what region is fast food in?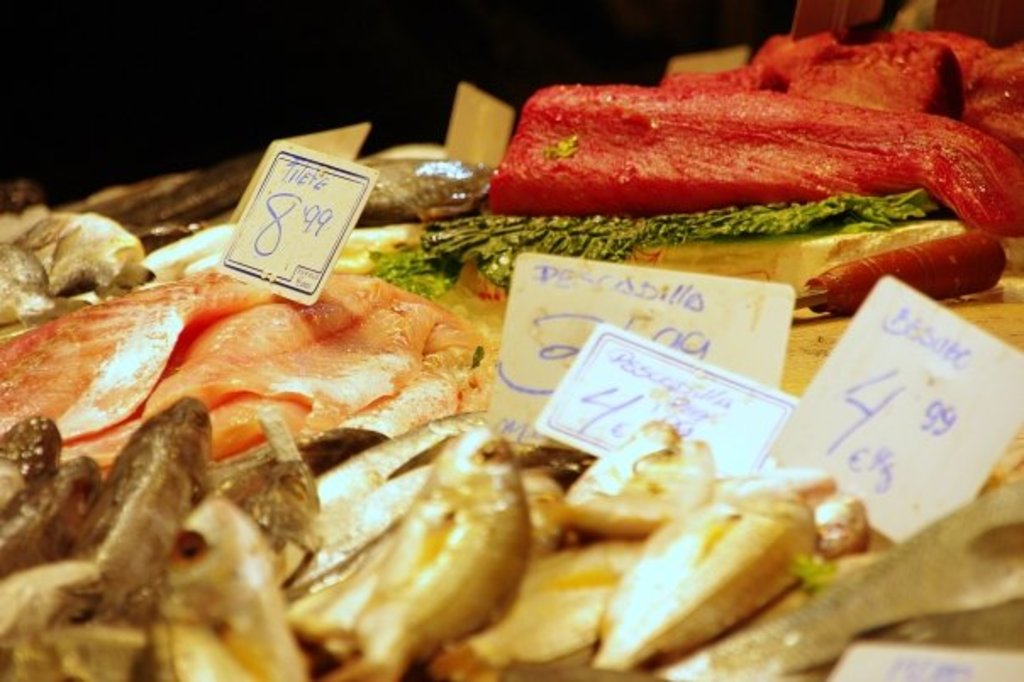
(x1=804, y1=492, x2=873, y2=550).
